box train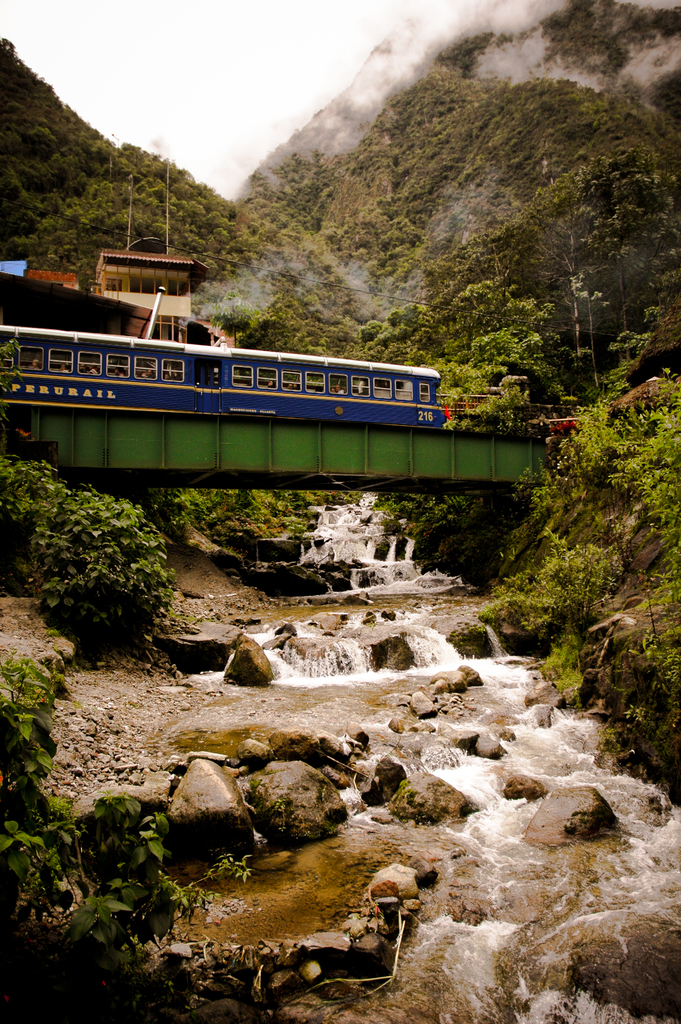
left=0, top=323, right=445, bottom=409
